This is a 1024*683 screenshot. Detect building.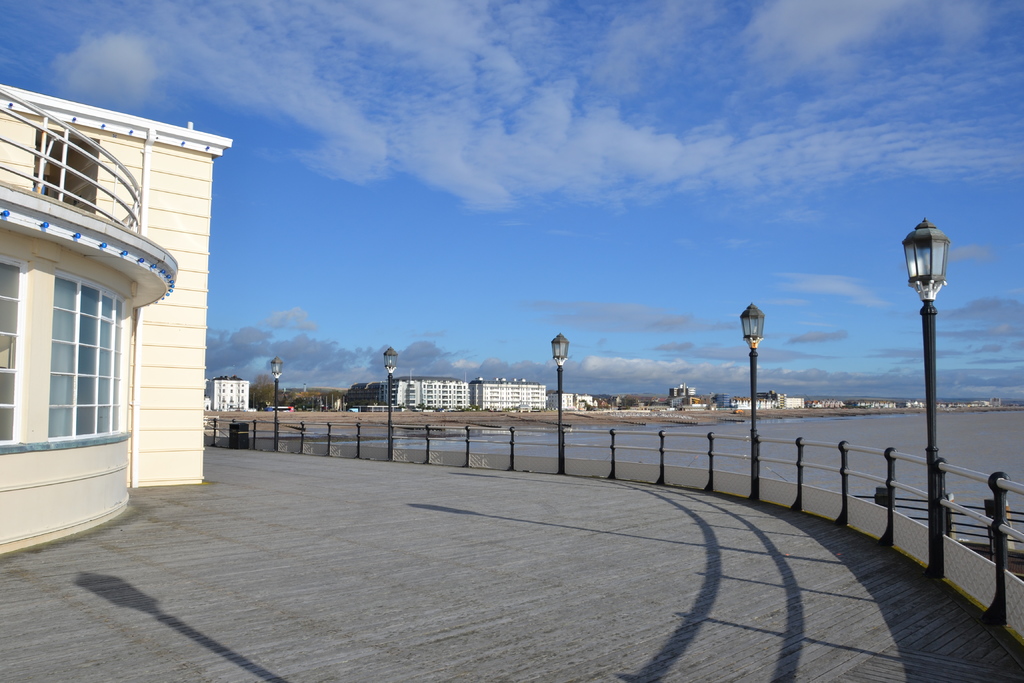
0,83,234,563.
